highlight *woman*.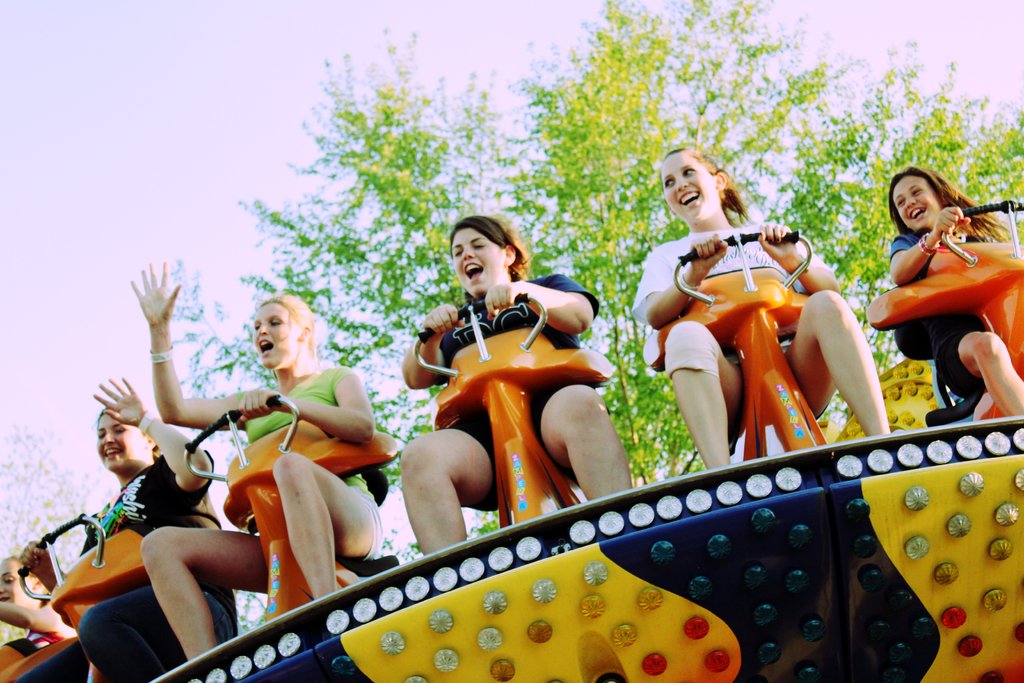
Highlighted region: pyautogui.locateOnScreen(0, 549, 95, 682).
